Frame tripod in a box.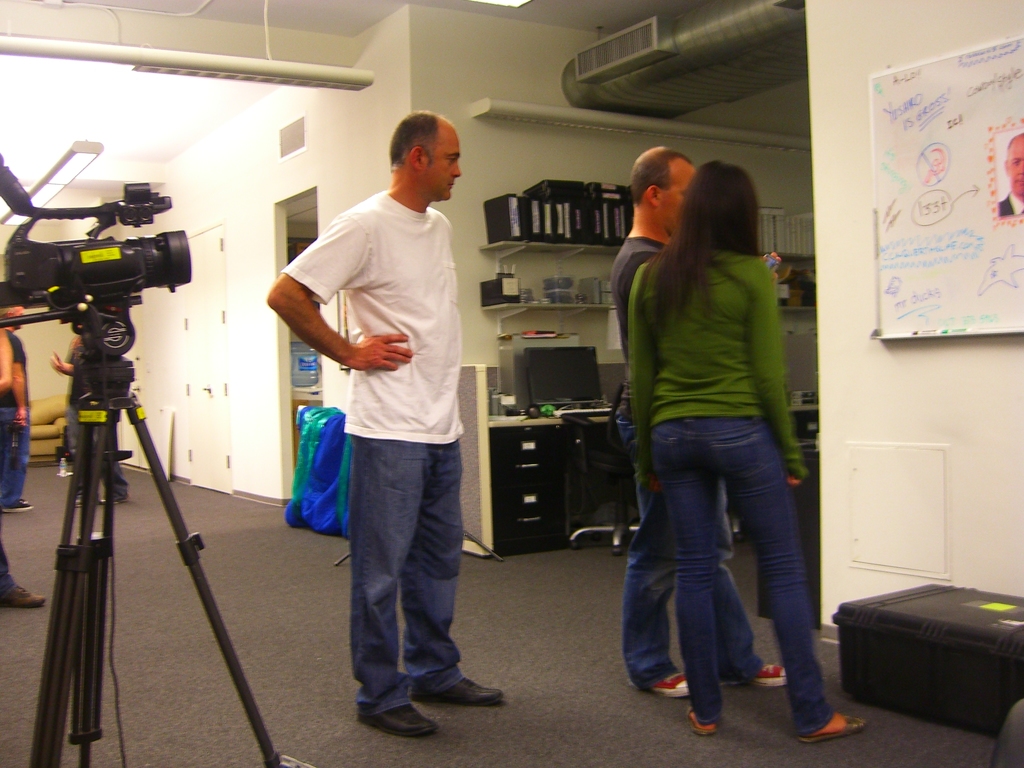
0 291 283 767.
